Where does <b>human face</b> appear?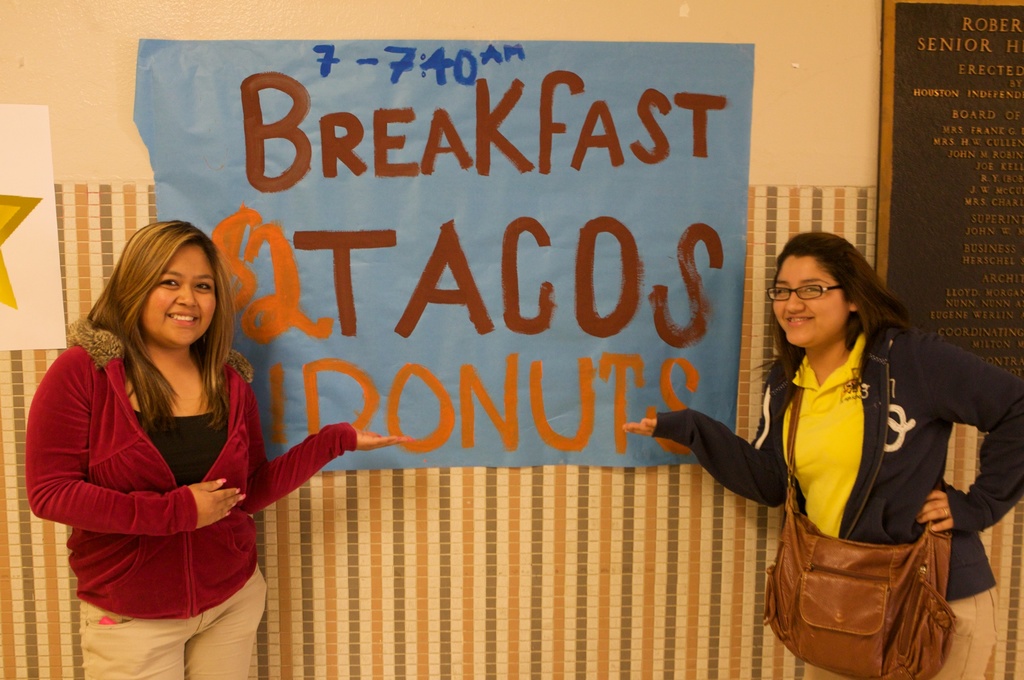
Appears at rect(772, 253, 845, 347).
